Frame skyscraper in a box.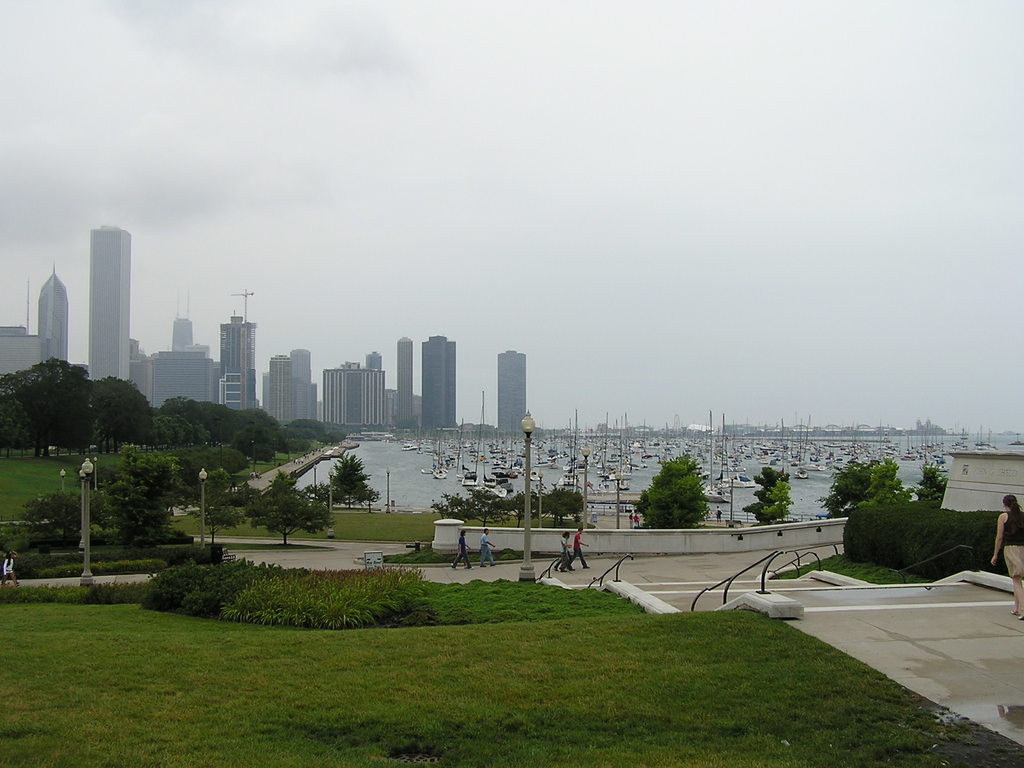
260 358 292 428.
